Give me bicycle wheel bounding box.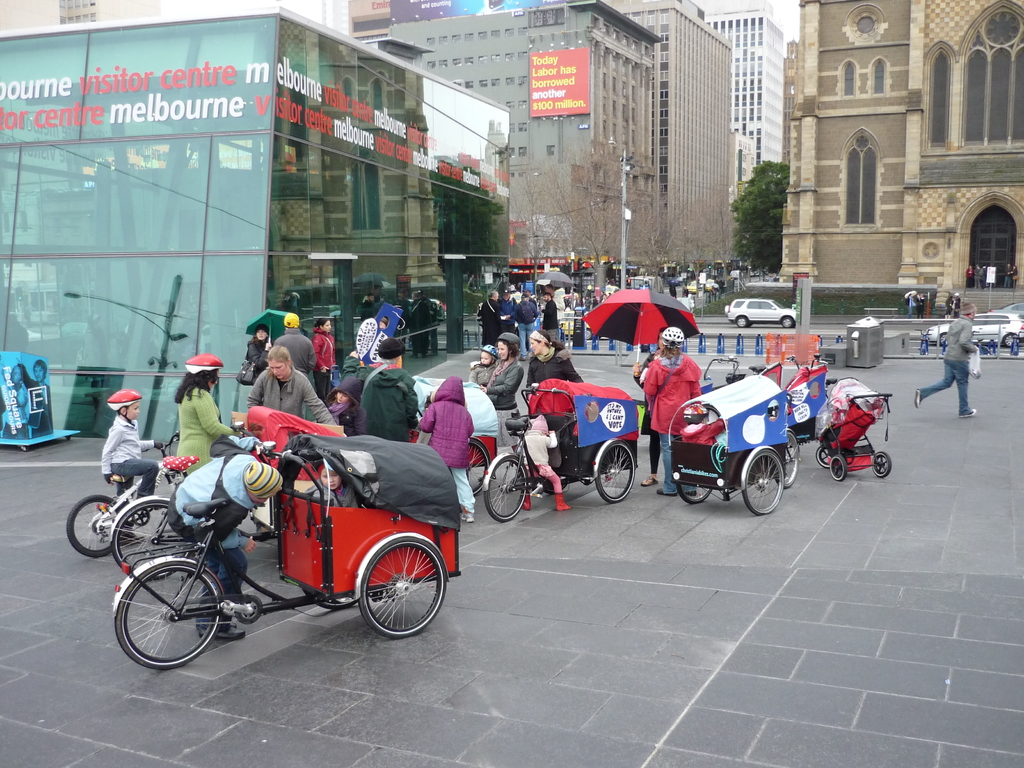
Rect(741, 445, 786, 516).
